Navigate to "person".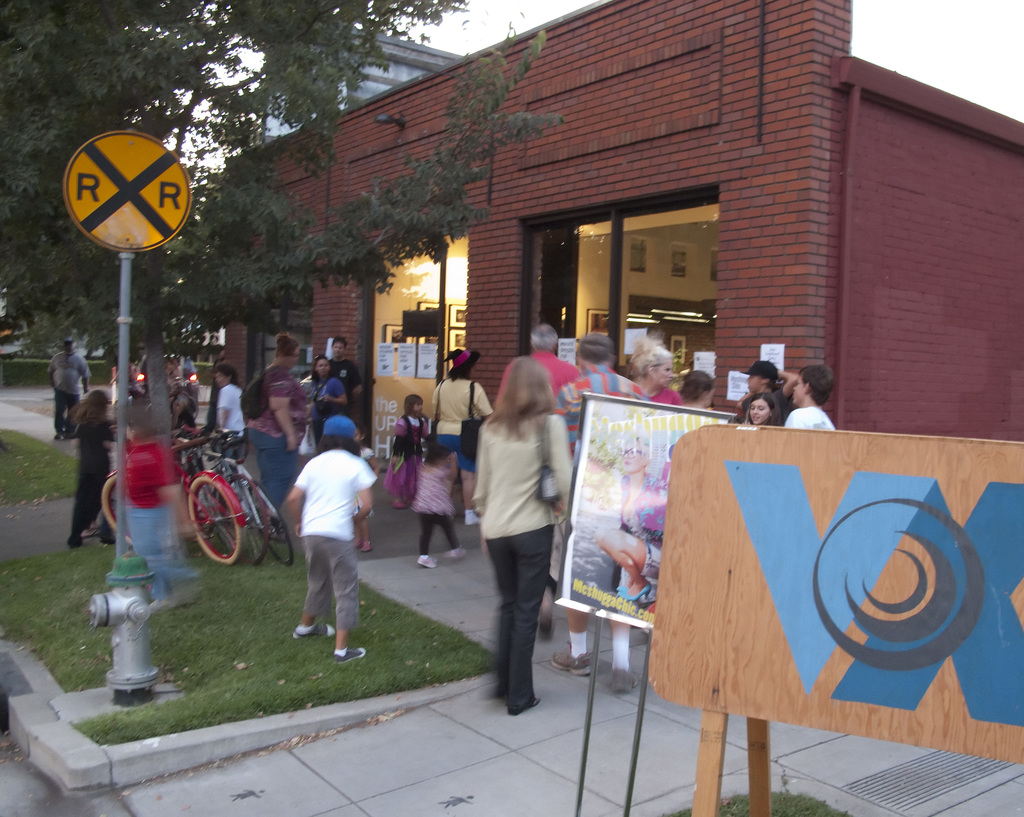
Navigation target: (x1=431, y1=349, x2=485, y2=473).
